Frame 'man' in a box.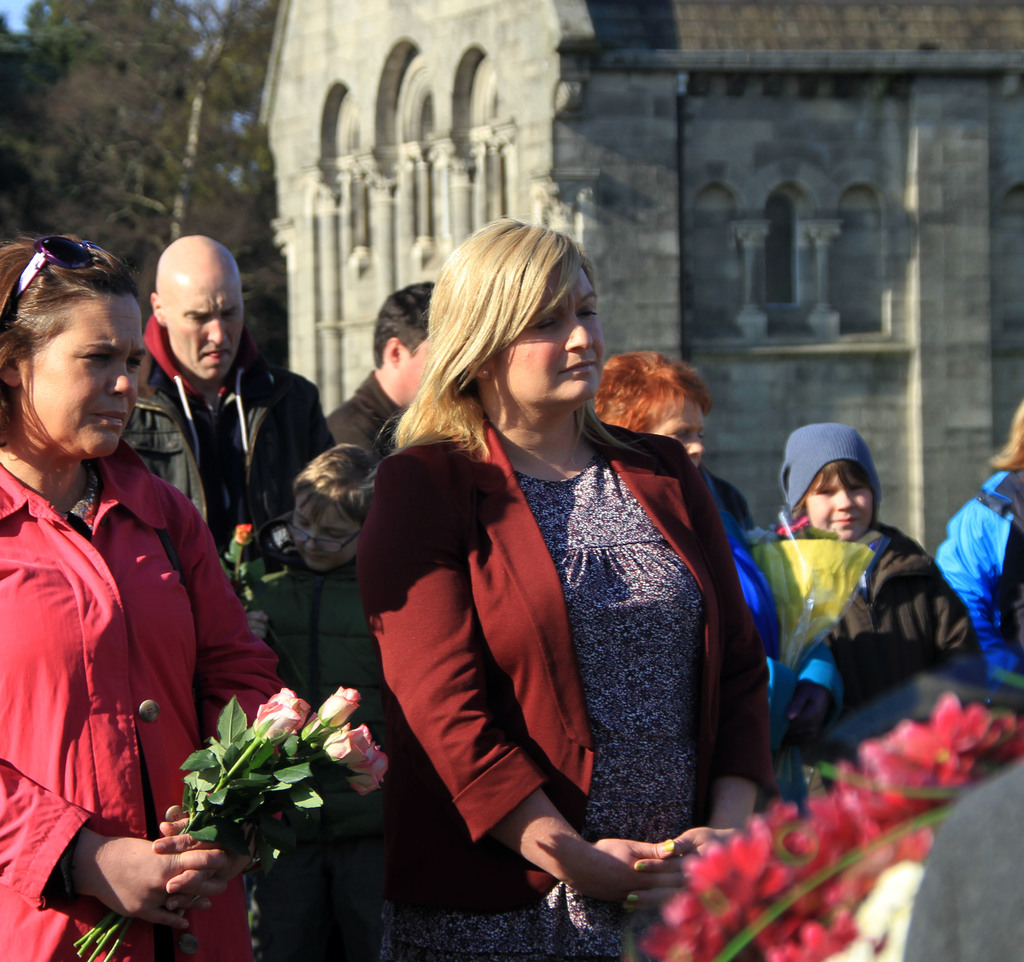
x1=113 y1=233 x2=346 y2=700.
